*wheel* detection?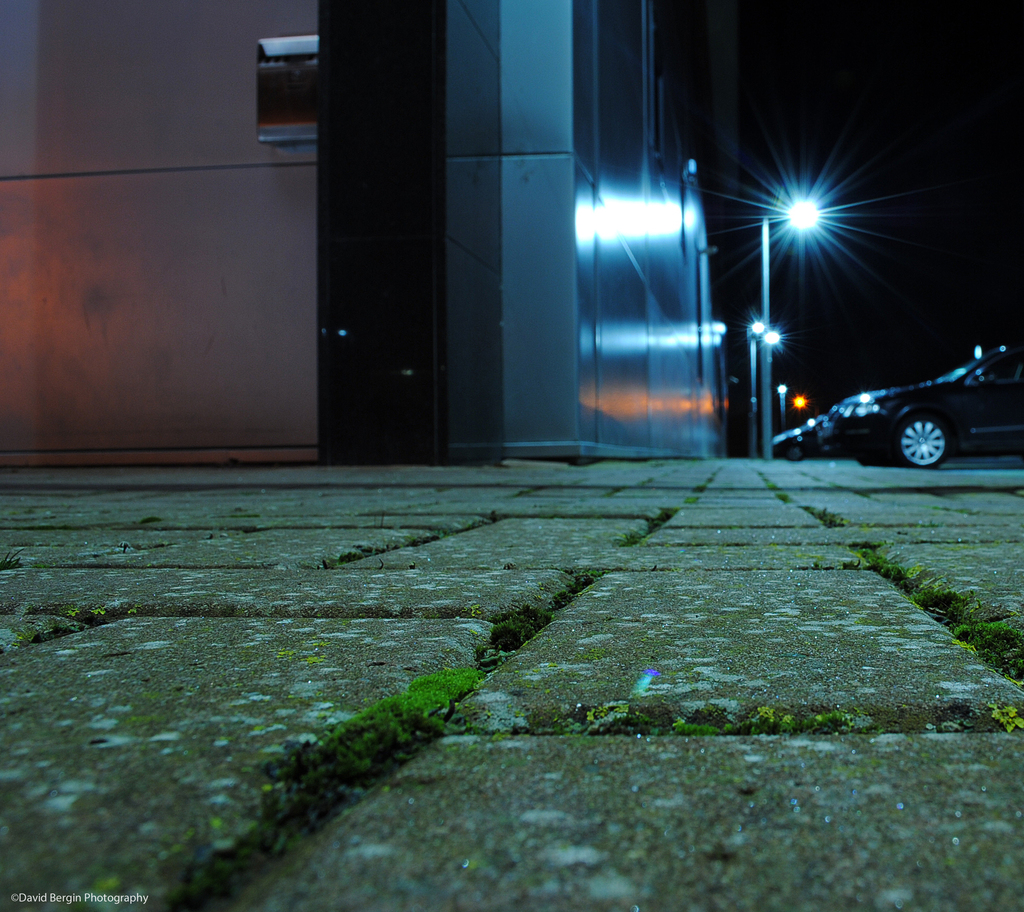
[887, 403, 959, 466]
